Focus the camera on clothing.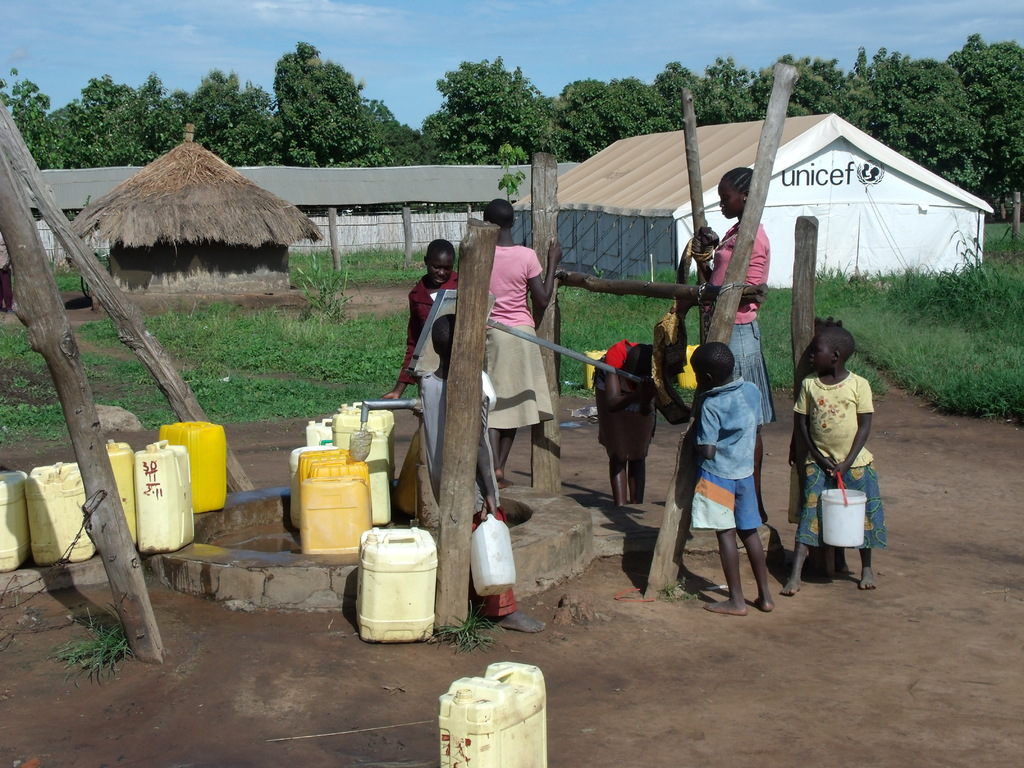
Focus region: detection(689, 383, 776, 536).
